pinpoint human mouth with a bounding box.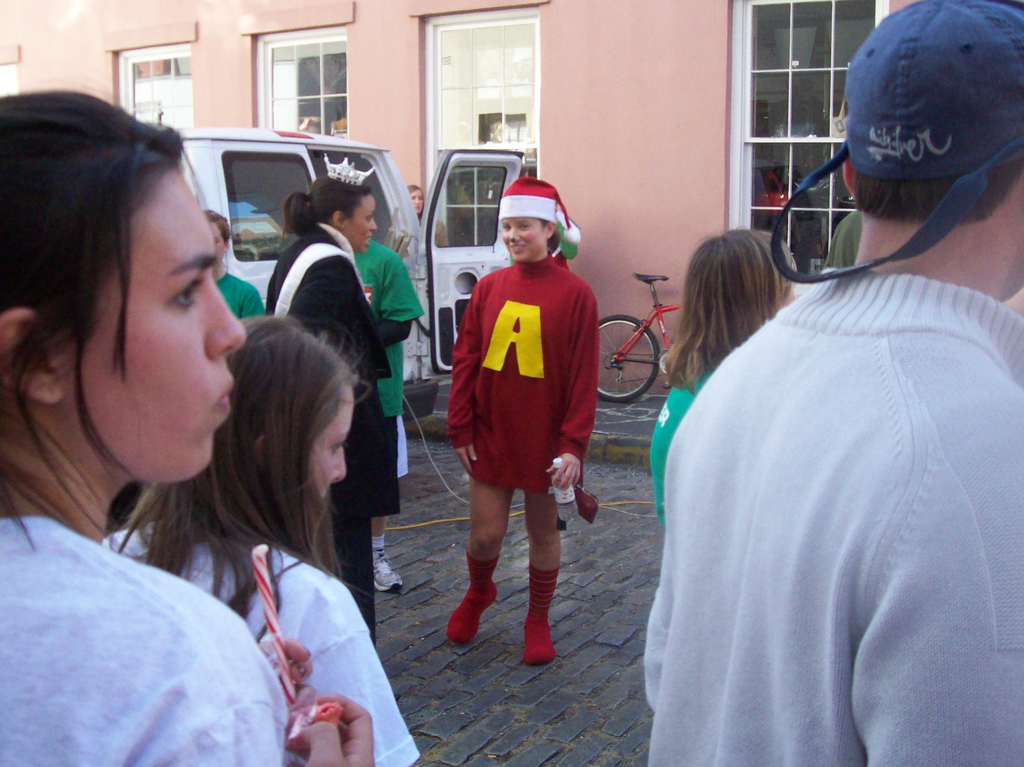
213/376/234/416.
